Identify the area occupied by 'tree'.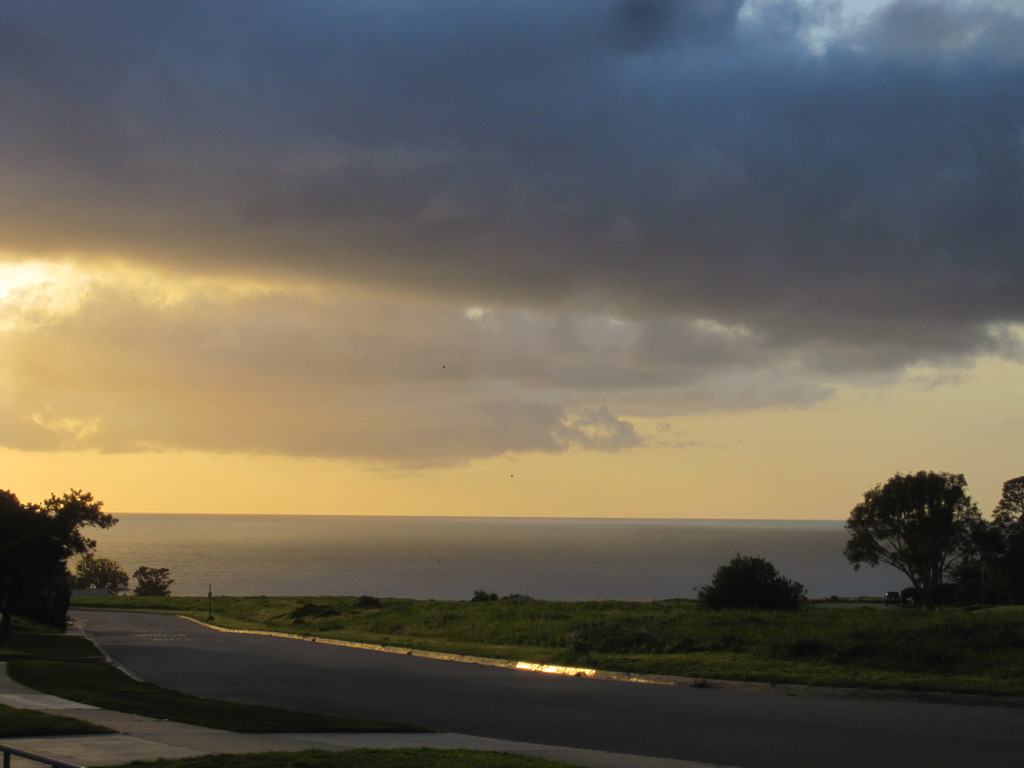
Area: 134,566,172,590.
